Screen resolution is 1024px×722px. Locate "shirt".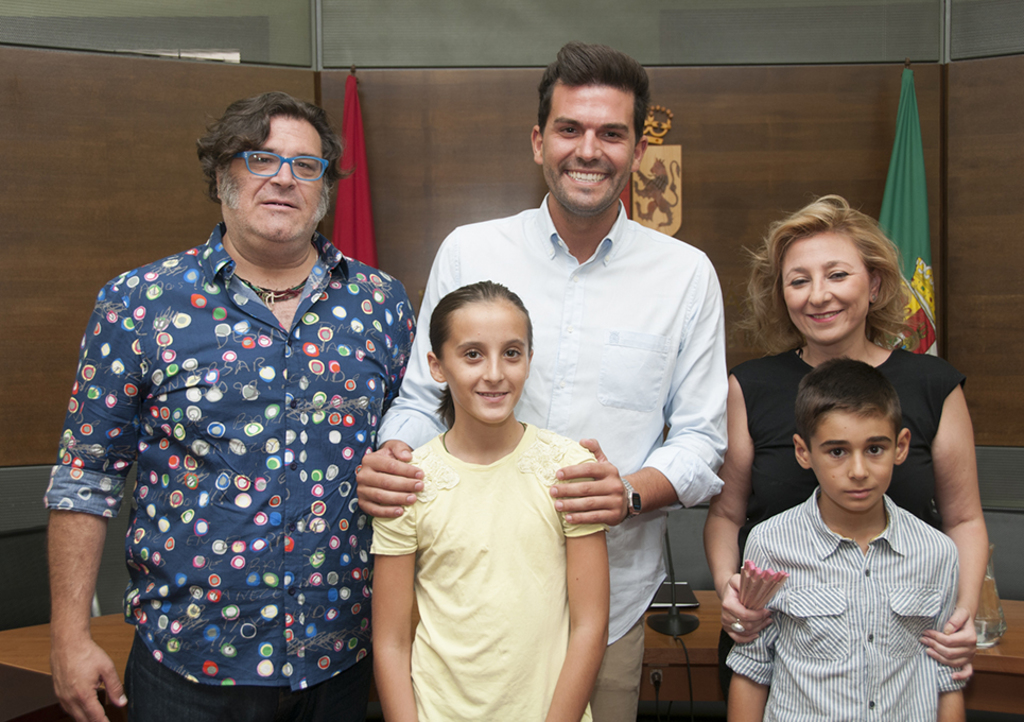
rect(719, 483, 971, 721).
